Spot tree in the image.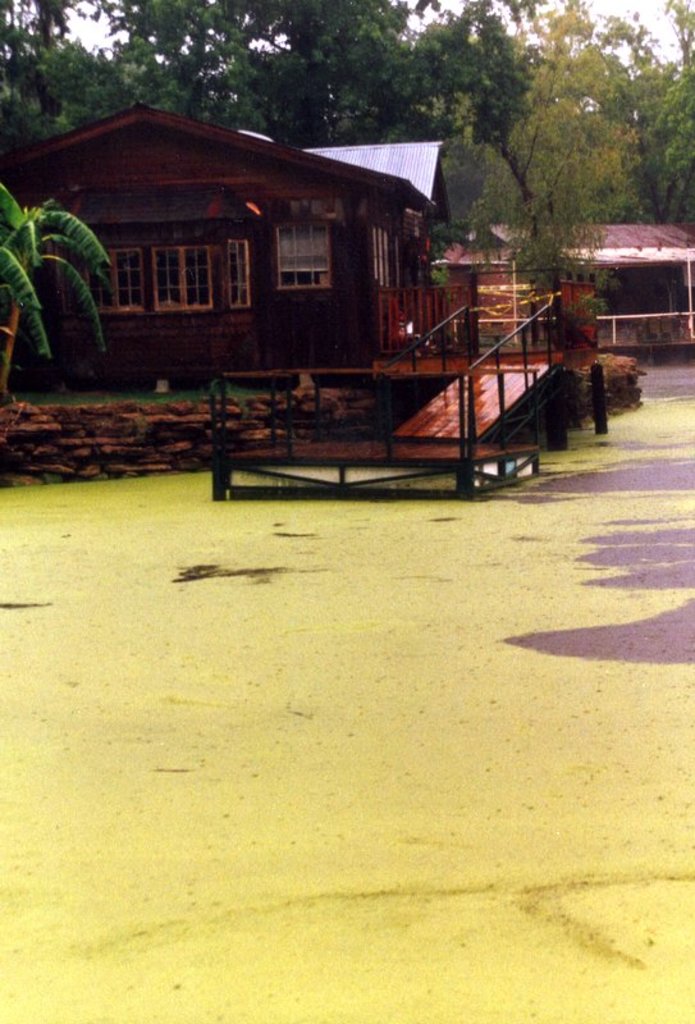
tree found at [0,184,109,408].
